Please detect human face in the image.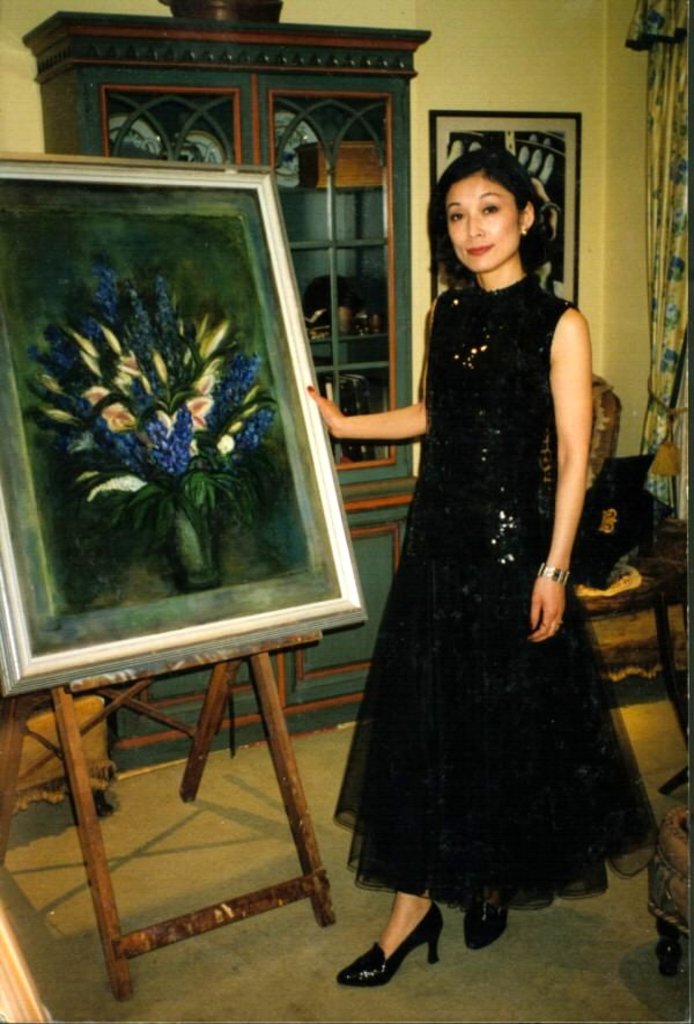
left=440, top=169, right=517, bottom=270.
